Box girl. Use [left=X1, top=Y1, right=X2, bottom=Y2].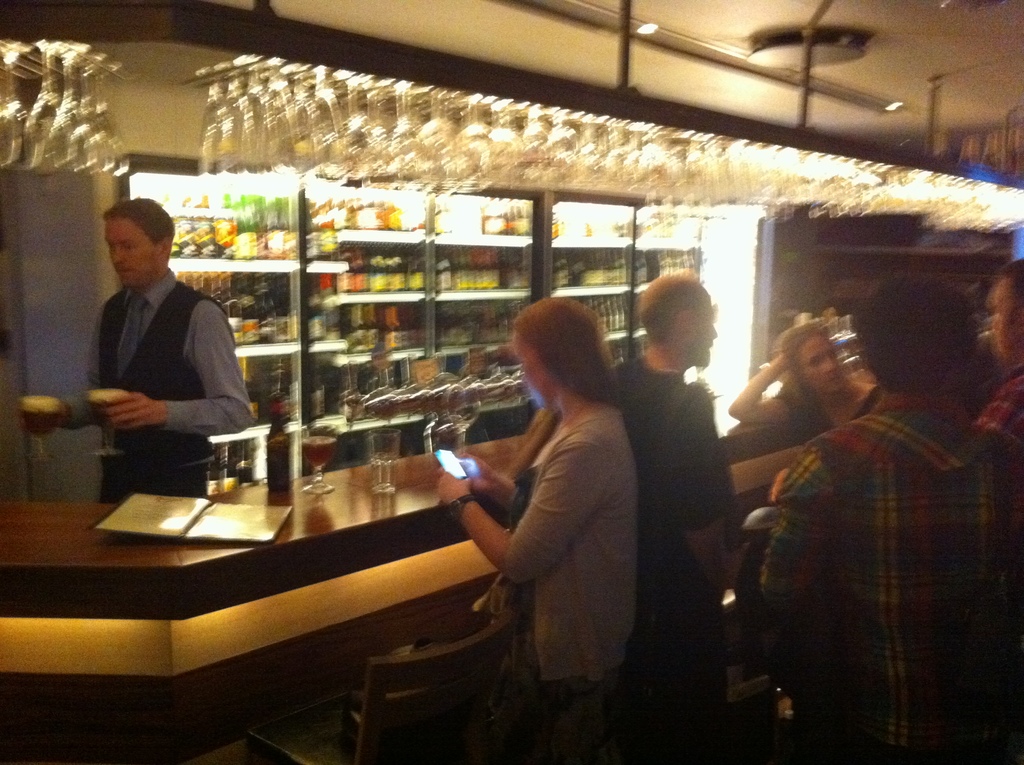
[left=438, top=298, right=637, bottom=764].
